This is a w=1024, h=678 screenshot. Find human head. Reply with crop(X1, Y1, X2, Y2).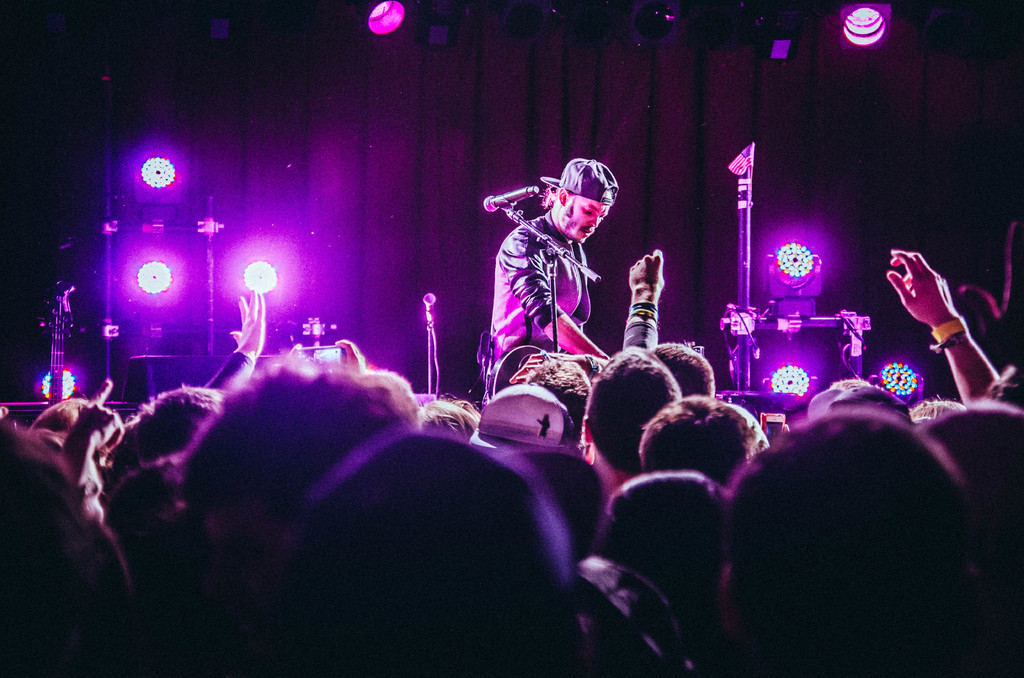
crop(415, 398, 479, 442).
